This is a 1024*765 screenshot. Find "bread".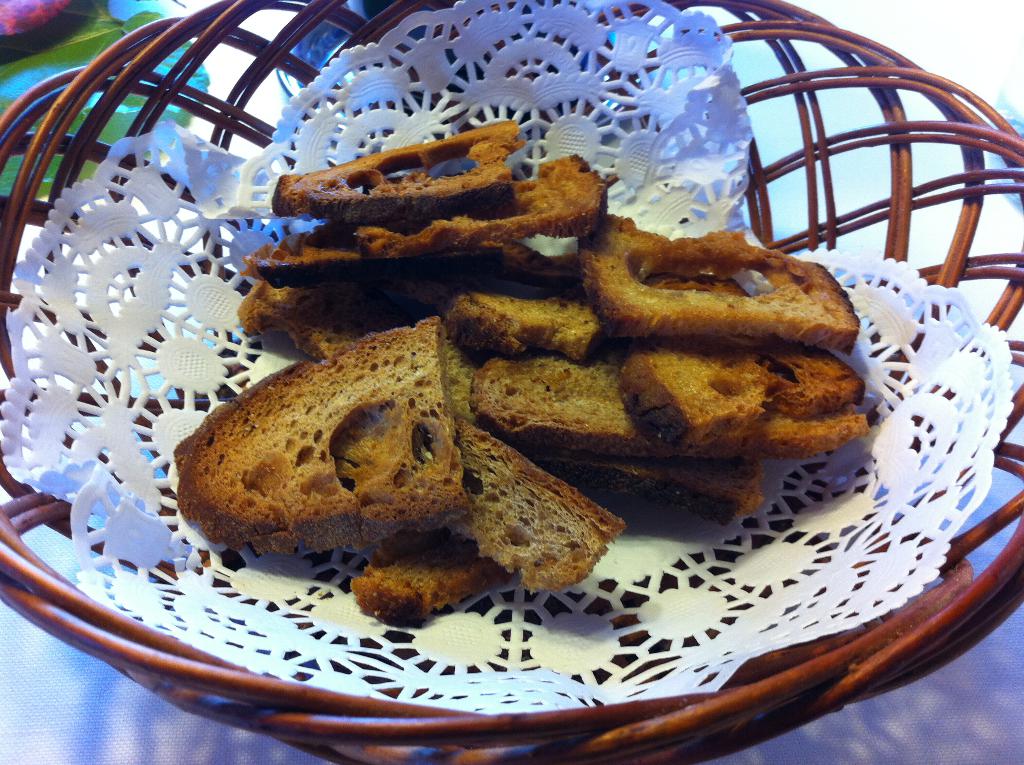
Bounding box: 166/317/503/570.
